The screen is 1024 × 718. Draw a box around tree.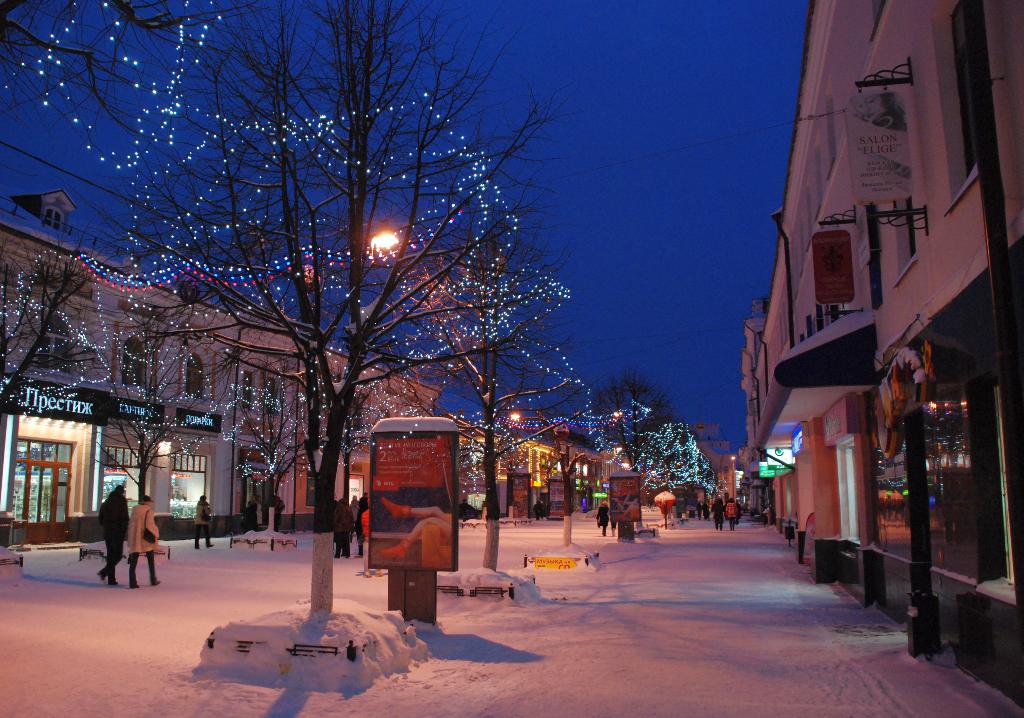
Rect(591, 364, 671, 484).
